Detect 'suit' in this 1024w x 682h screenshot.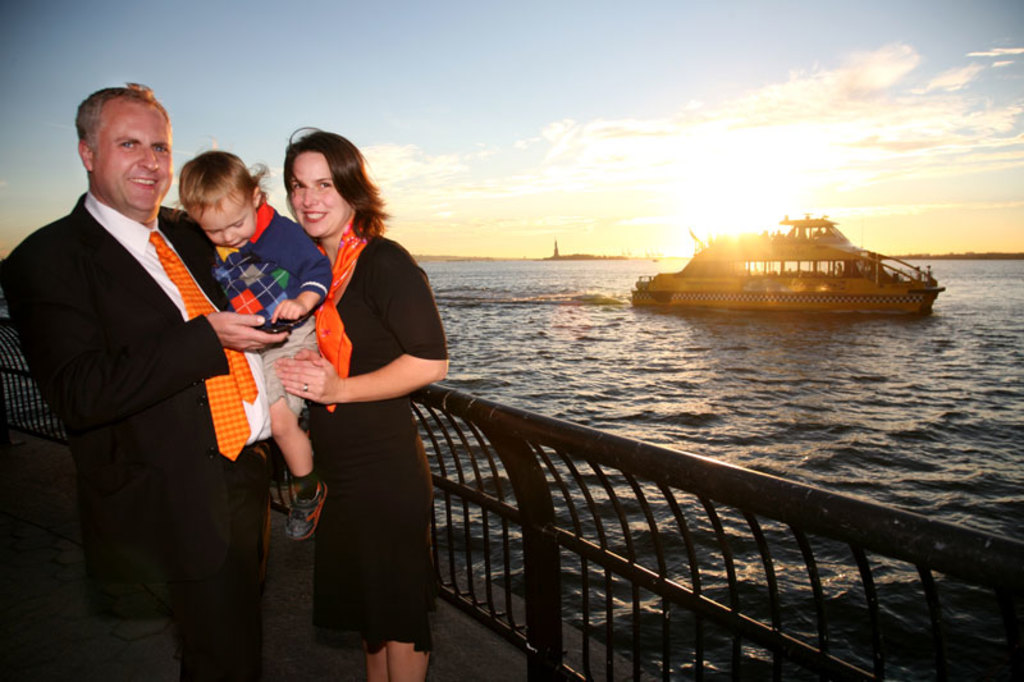
Detection: (left=4, top=196, right=284, bottom=681).
